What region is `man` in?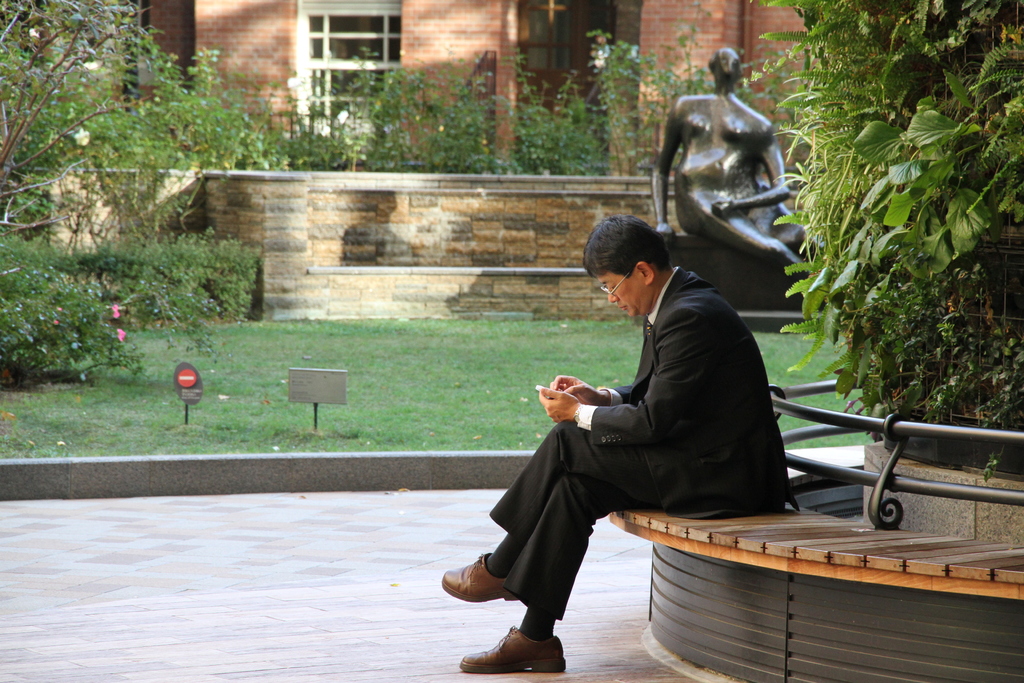
479 208 785 648.
